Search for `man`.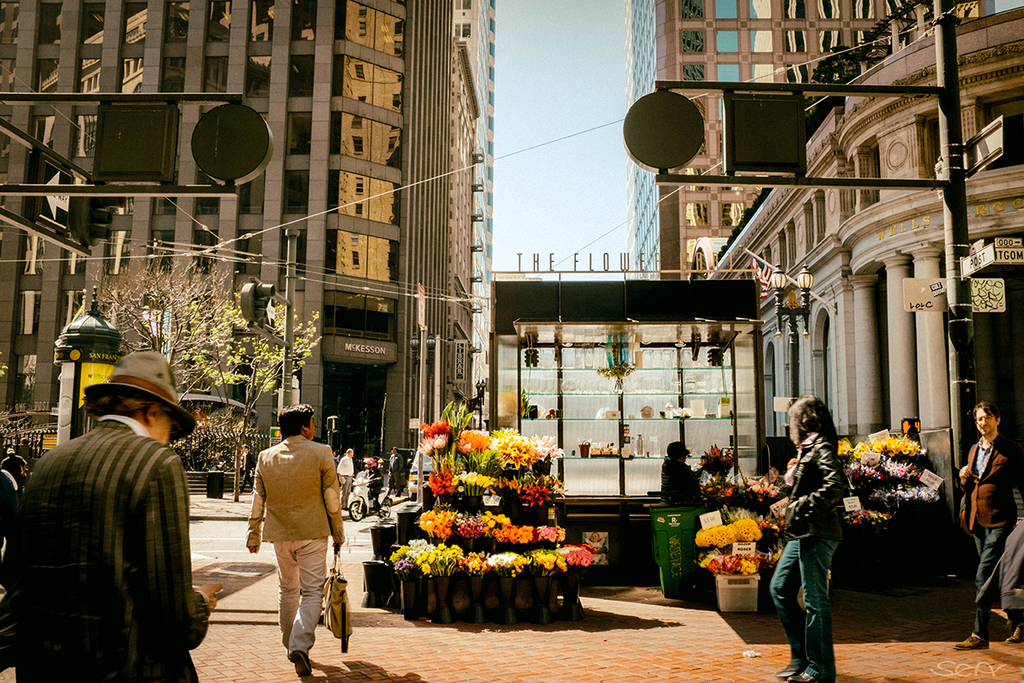
Found at {"left": 239, "top": 415, "right": 346, "bottom": 663}.
